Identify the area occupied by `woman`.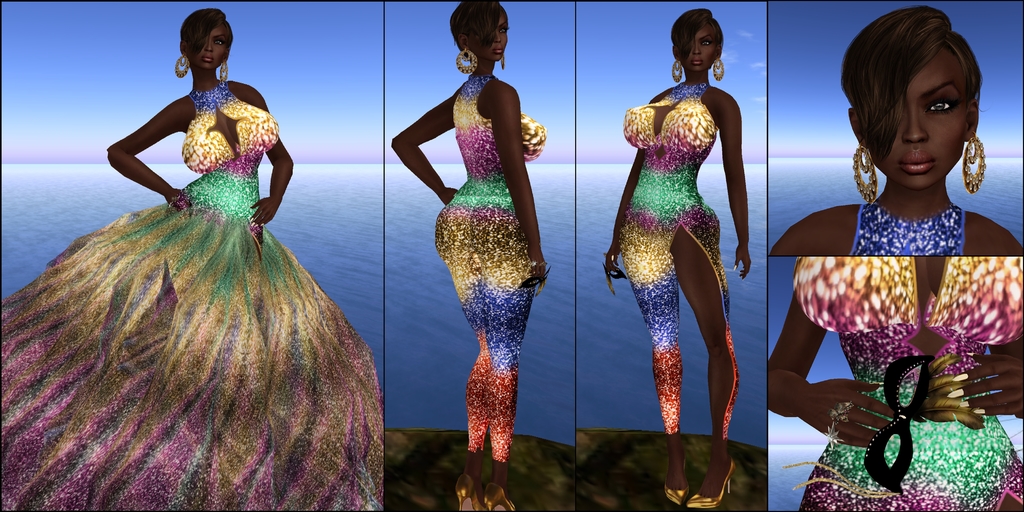
Area: [left=604, top=12, right=754, bottom=511].
